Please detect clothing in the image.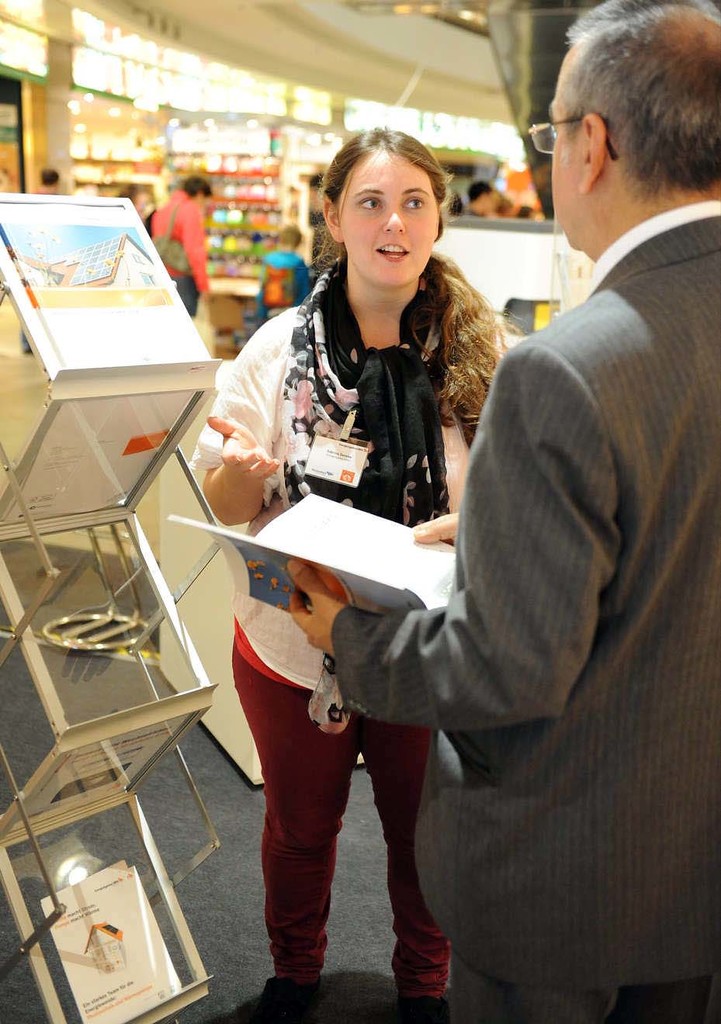
pyautogui.locateOnScreen(376, 161, 702, 991).
